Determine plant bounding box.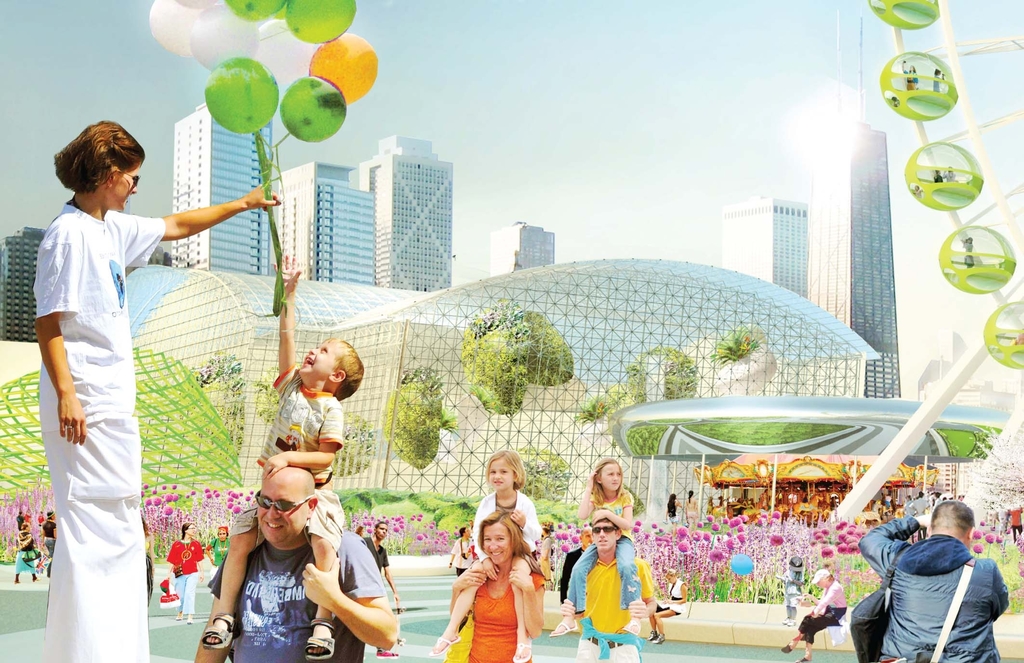
Determined: 252/363/283/426.
